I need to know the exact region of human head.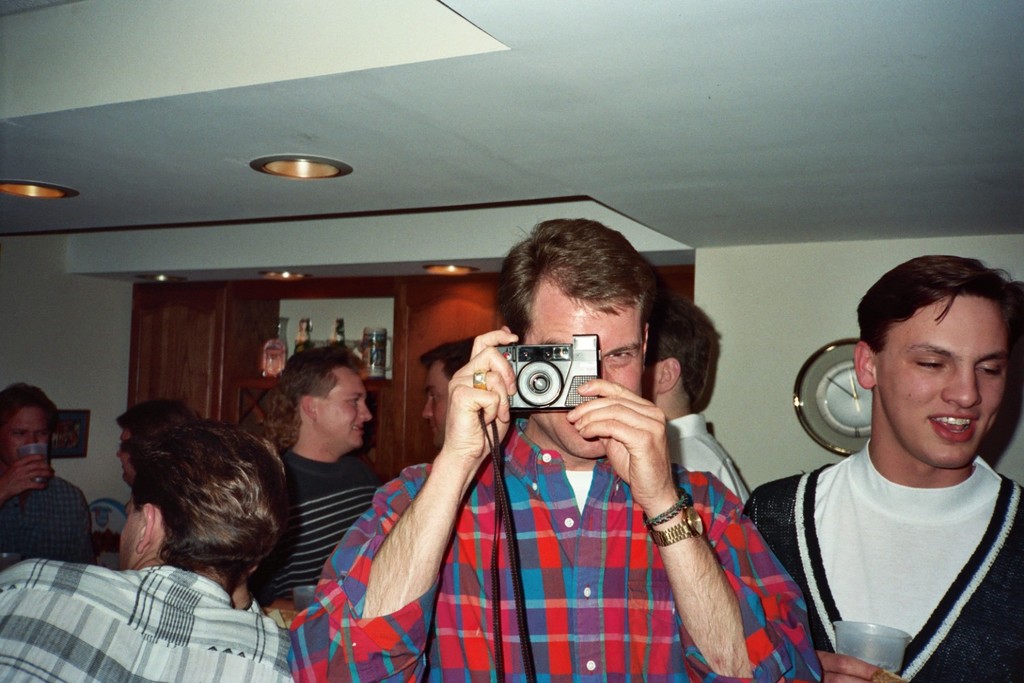
Region: 864:260:1010:460.
